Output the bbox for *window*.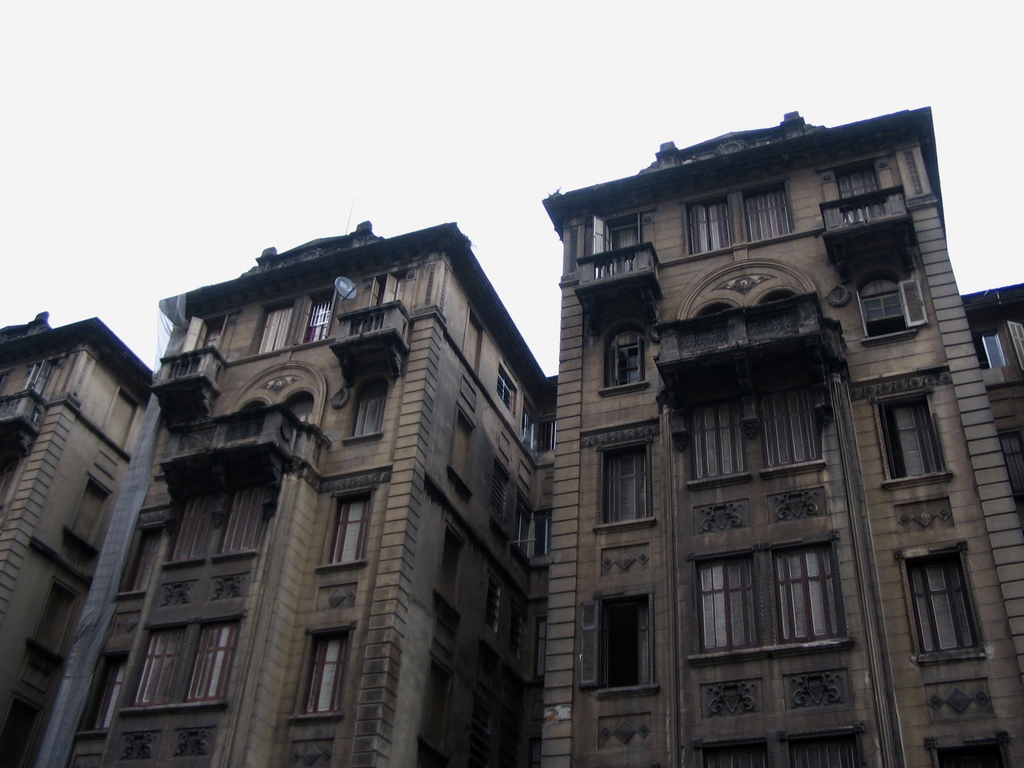
select_region(599, 320, 652, 404).
